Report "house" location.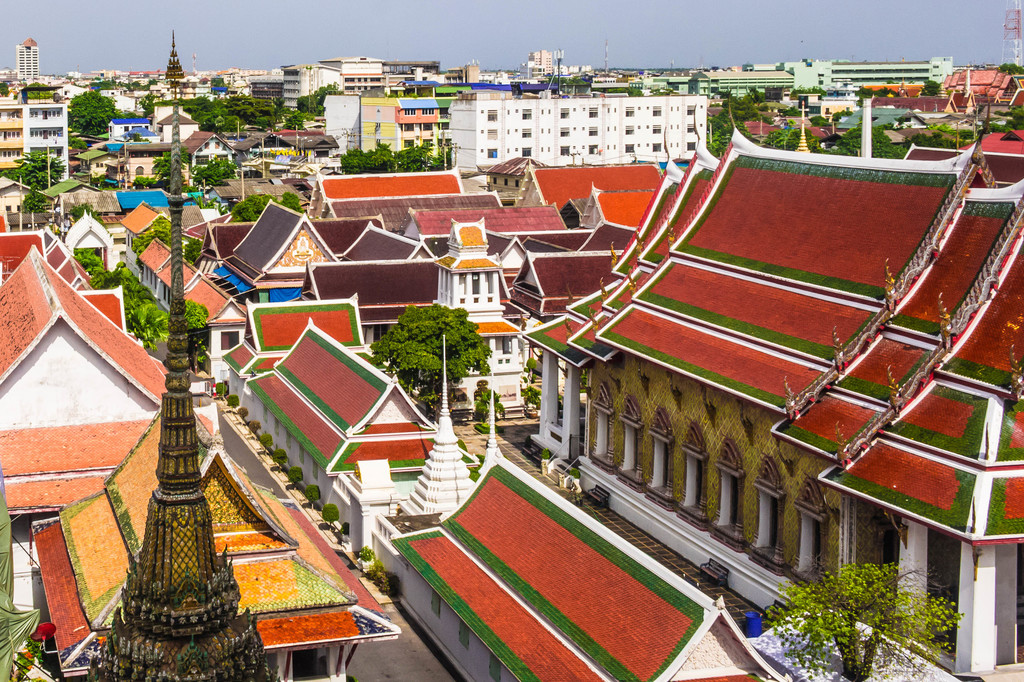
Report: bbox=[100, 138, 191, 188].
